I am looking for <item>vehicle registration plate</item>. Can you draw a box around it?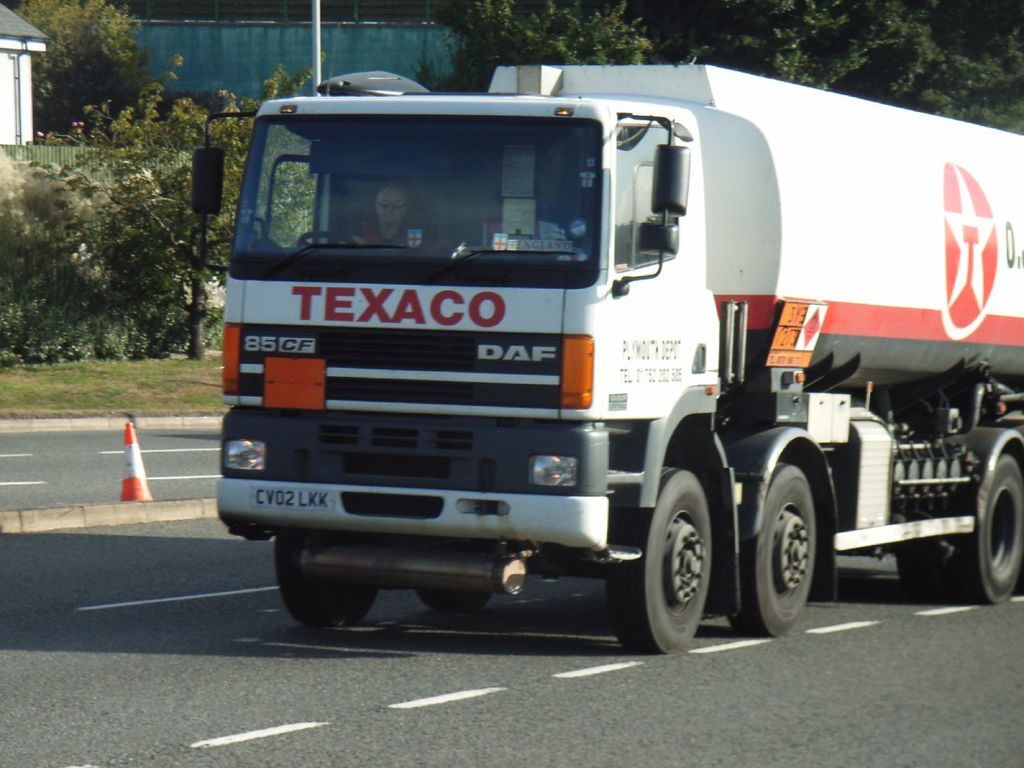
Sure, the bounding box is rect(250, 485, 332, 512).
